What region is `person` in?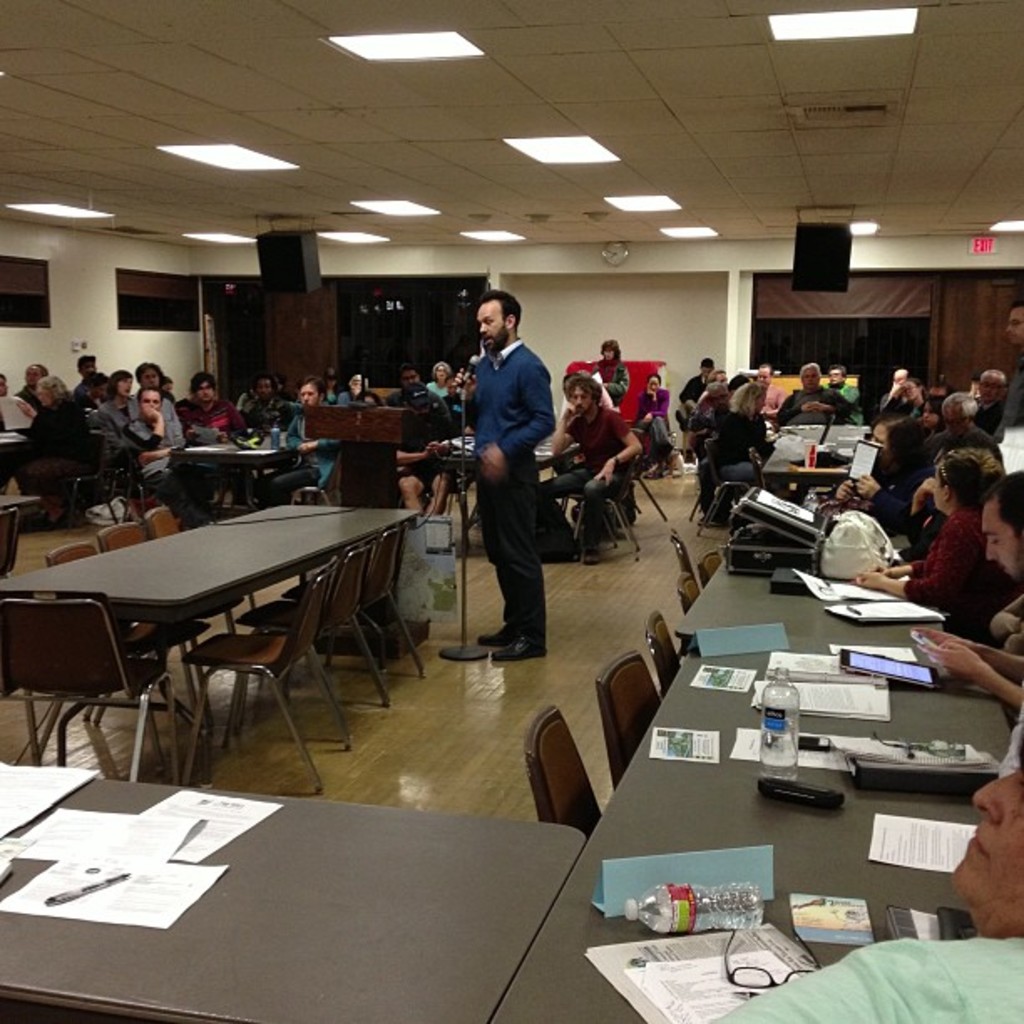
[634,378,679,479].
